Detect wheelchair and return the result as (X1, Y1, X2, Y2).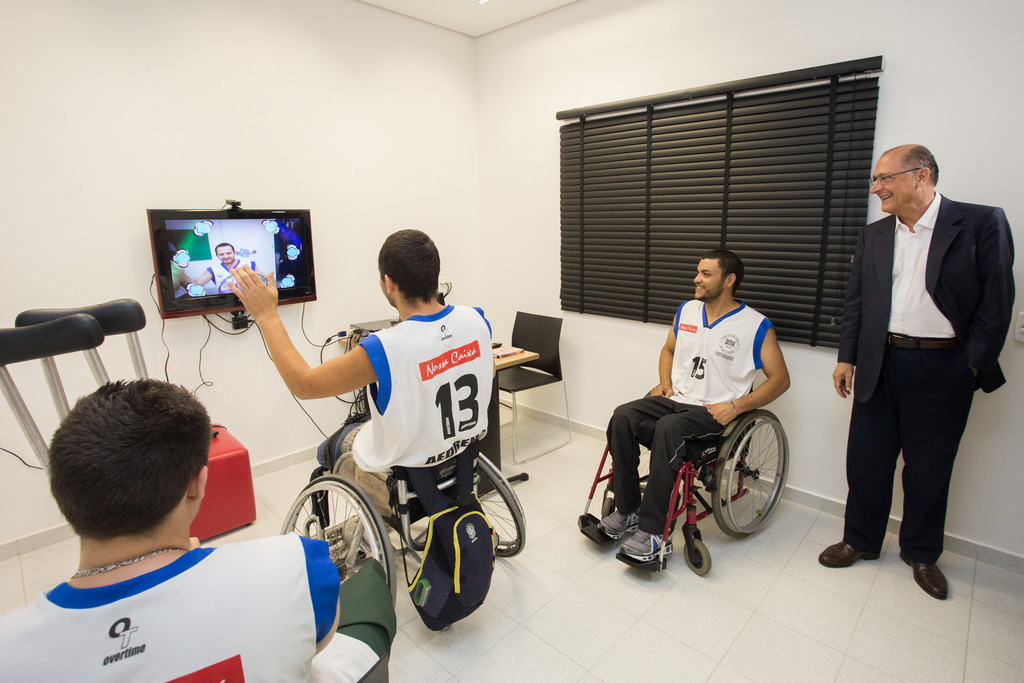
(276, 435, 529, 627).
